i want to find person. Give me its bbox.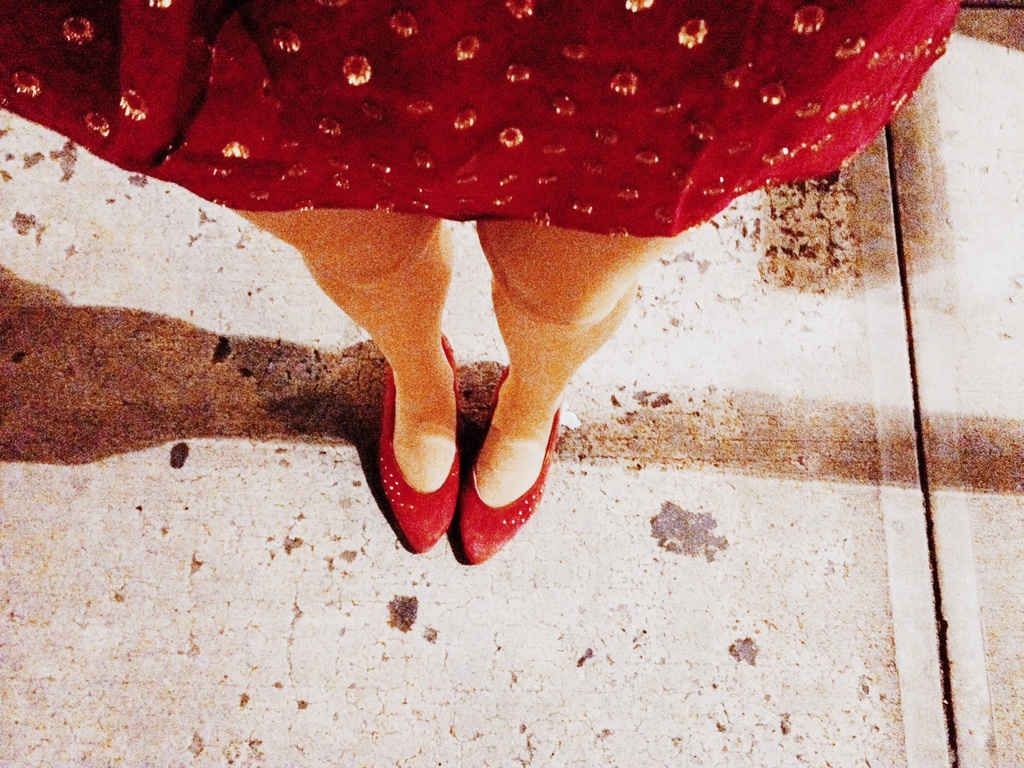
<box>50,0,964,643</box>.
